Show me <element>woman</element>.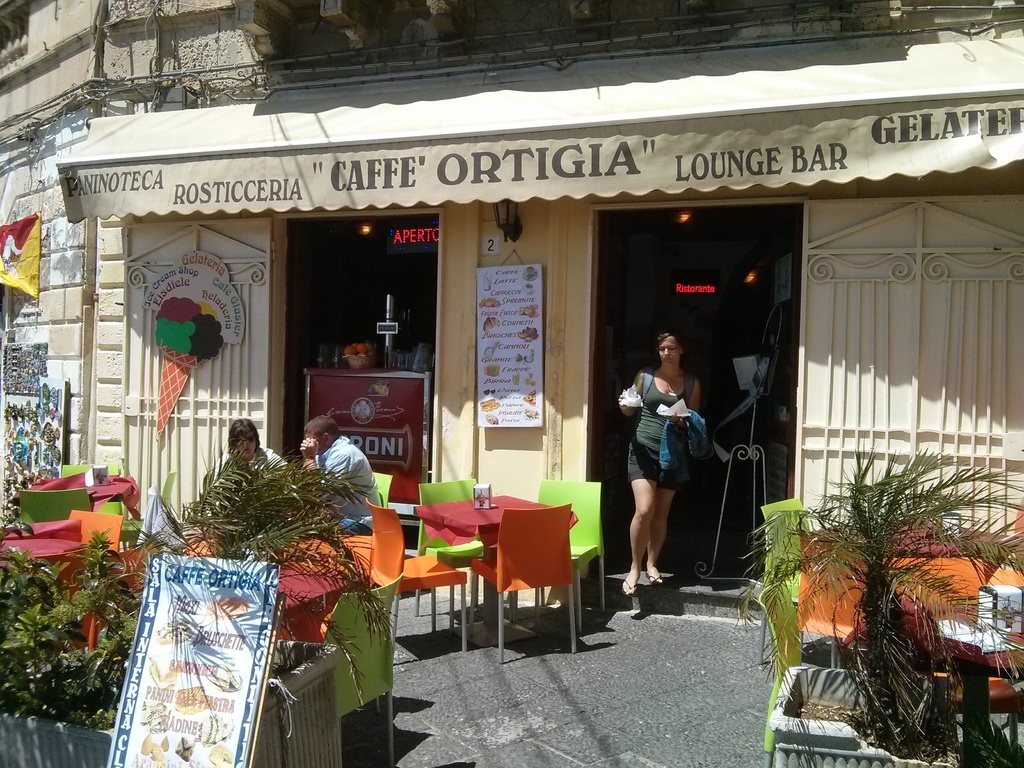
<element>woman</element> is here: select_region(600, 330, 720, 599).
